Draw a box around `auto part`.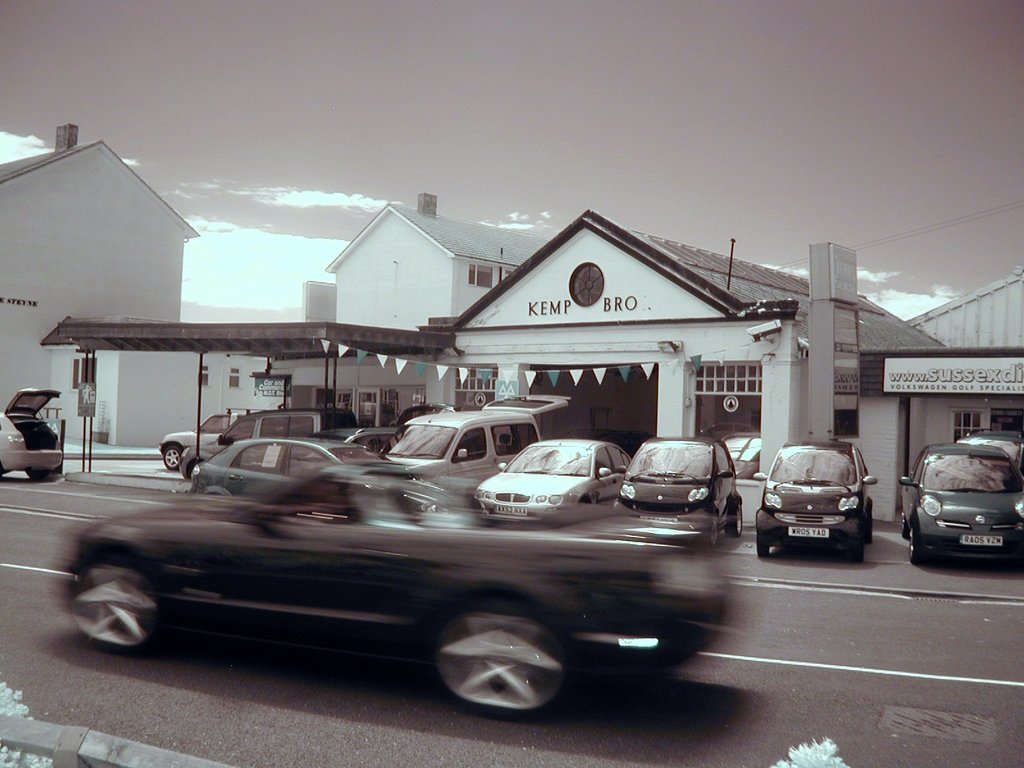
BBox(725, 494, 745, 538).
